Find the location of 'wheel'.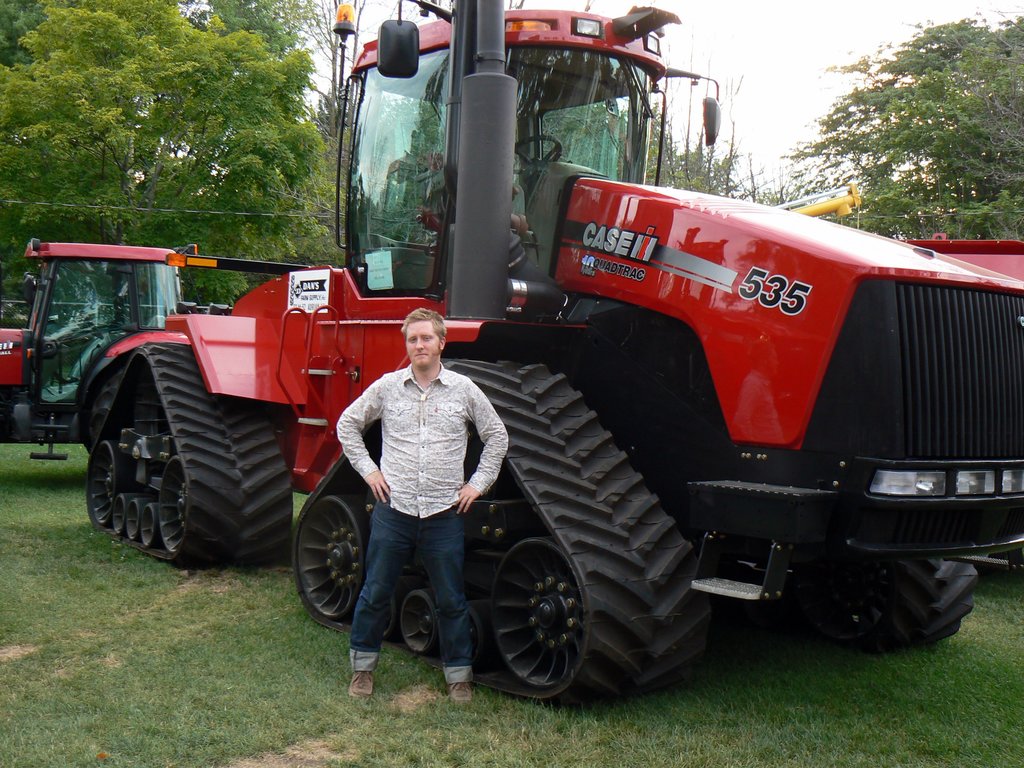
Location: 299:495:369:617.
